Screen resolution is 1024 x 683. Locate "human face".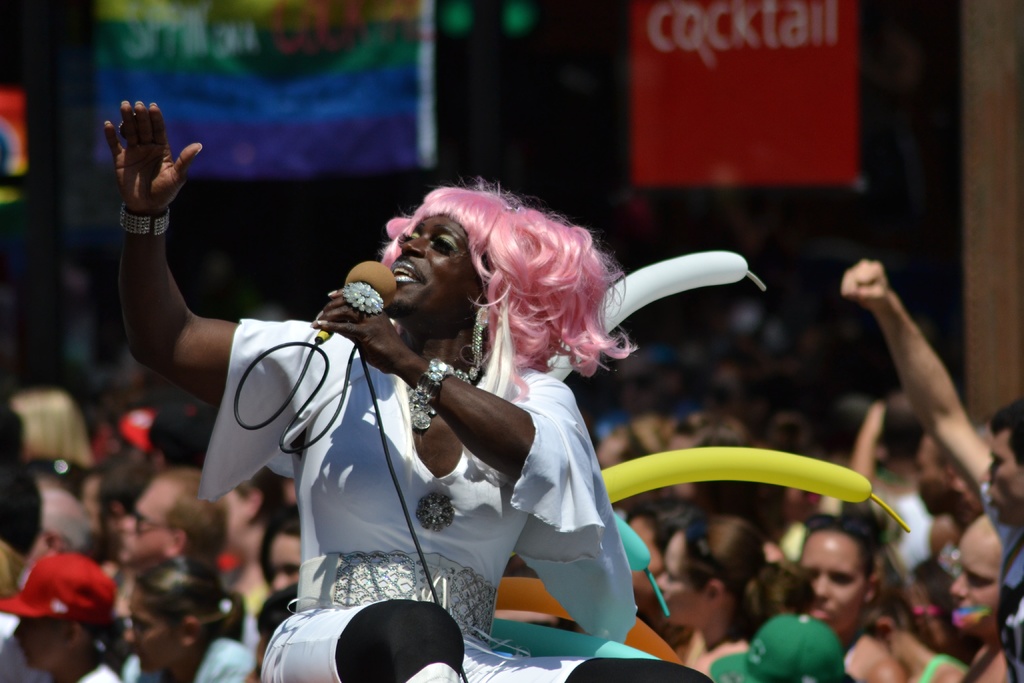
box(8, 611, 67, 663).
